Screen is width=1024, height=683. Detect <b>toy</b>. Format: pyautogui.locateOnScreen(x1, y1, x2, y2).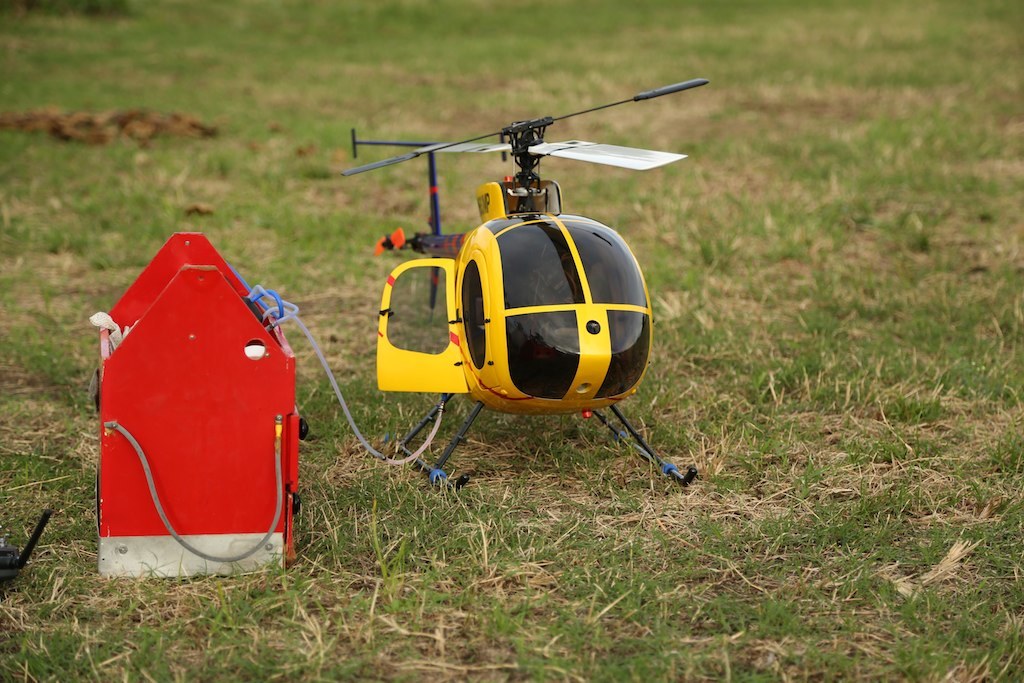
pyautogui.locateOnScreen(98, 231, 308, 582).
